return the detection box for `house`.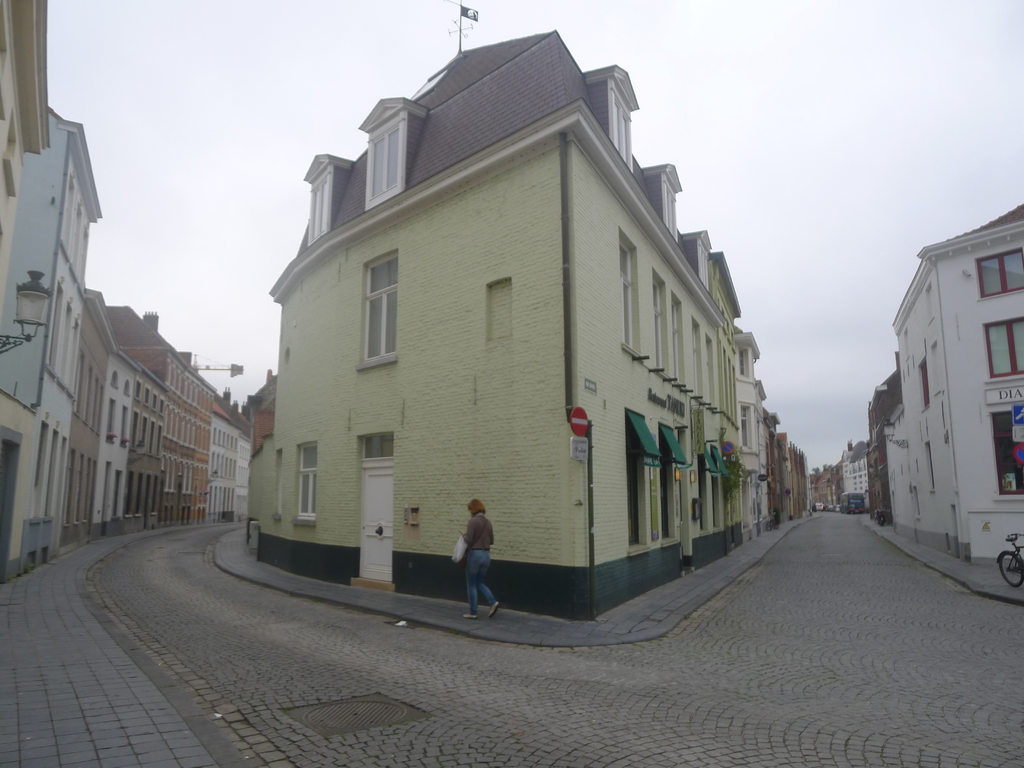
region(210, 399, 237, 524).
